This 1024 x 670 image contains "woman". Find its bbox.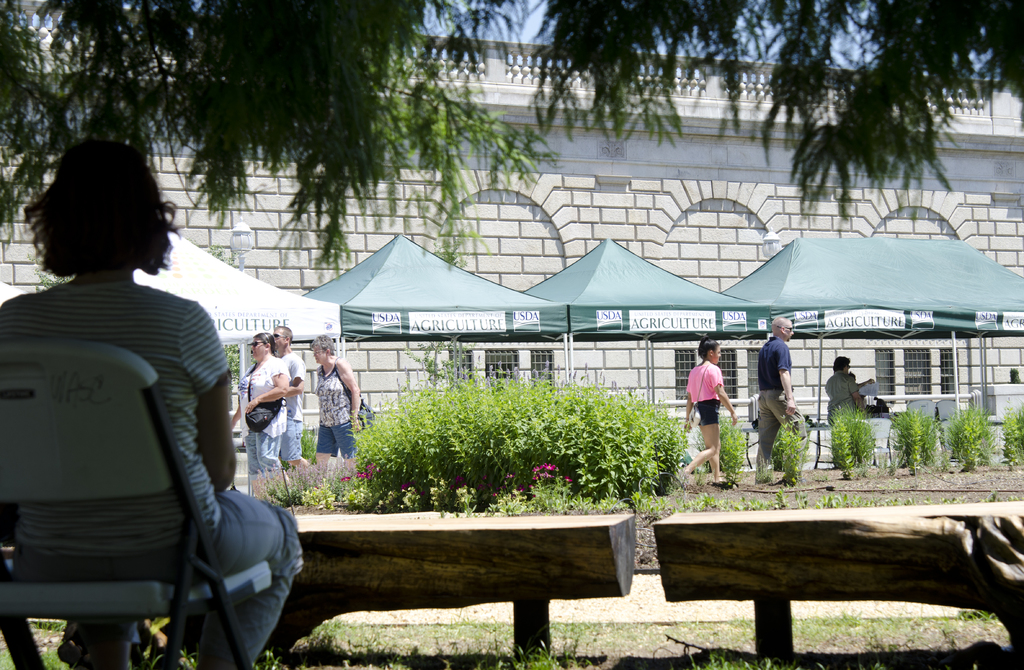
[314, 333, 366, 484].
